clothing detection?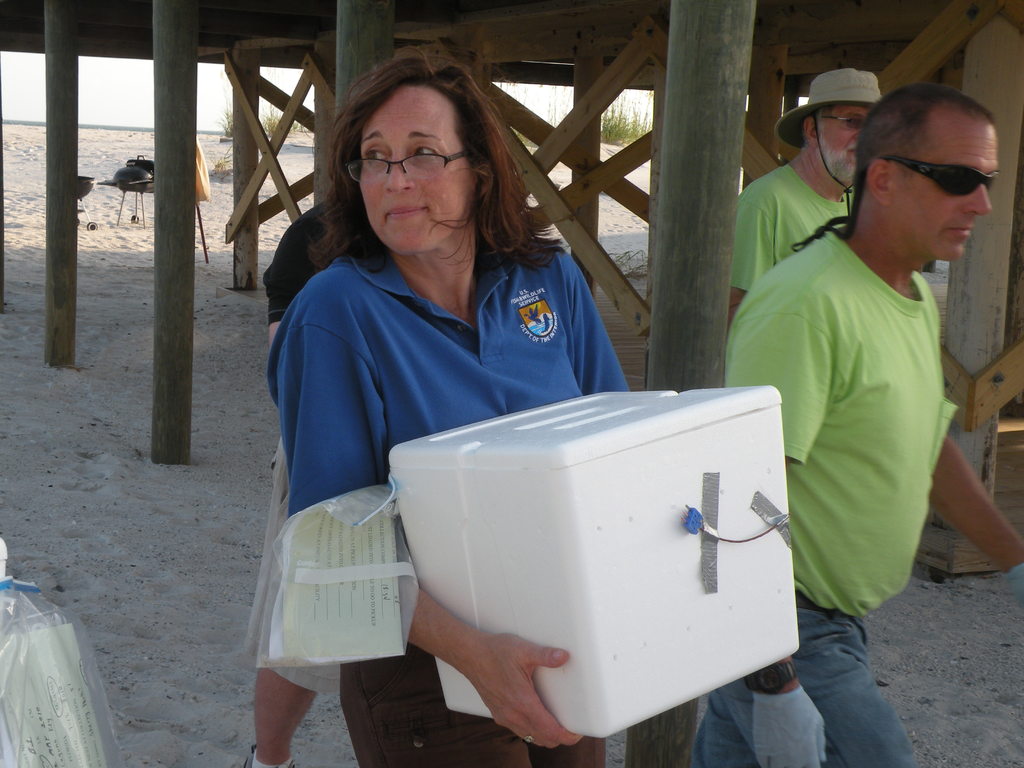
BBox(243, 199, 335, 696)
